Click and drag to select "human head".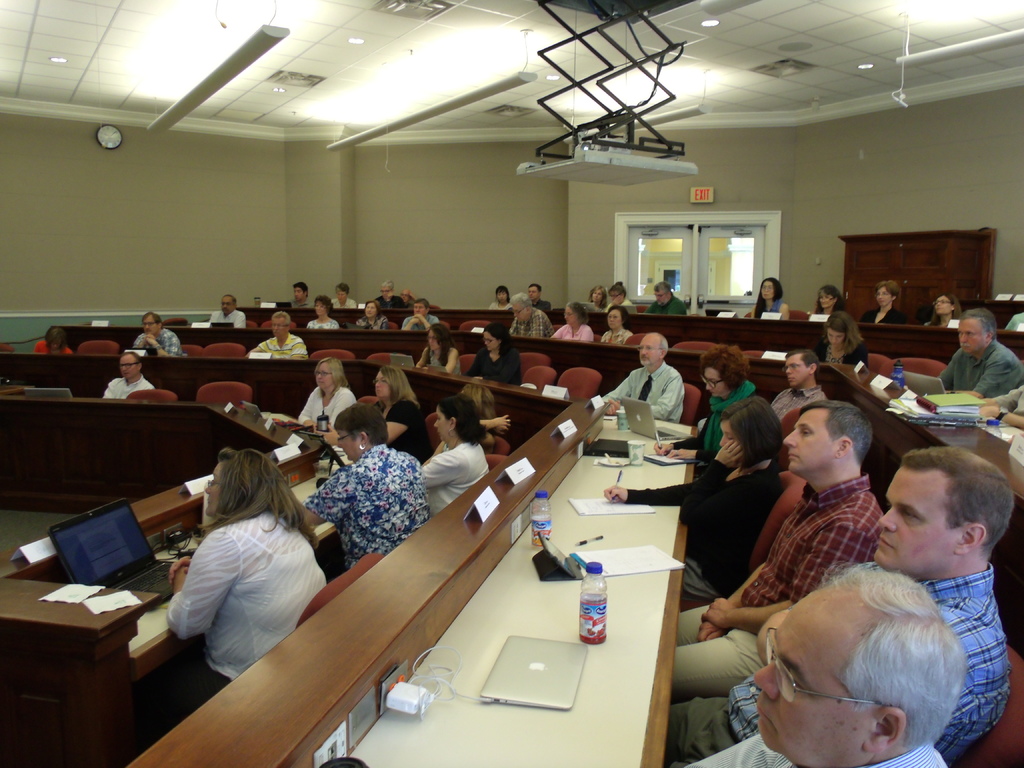
Selection: 269/310/291/336.
